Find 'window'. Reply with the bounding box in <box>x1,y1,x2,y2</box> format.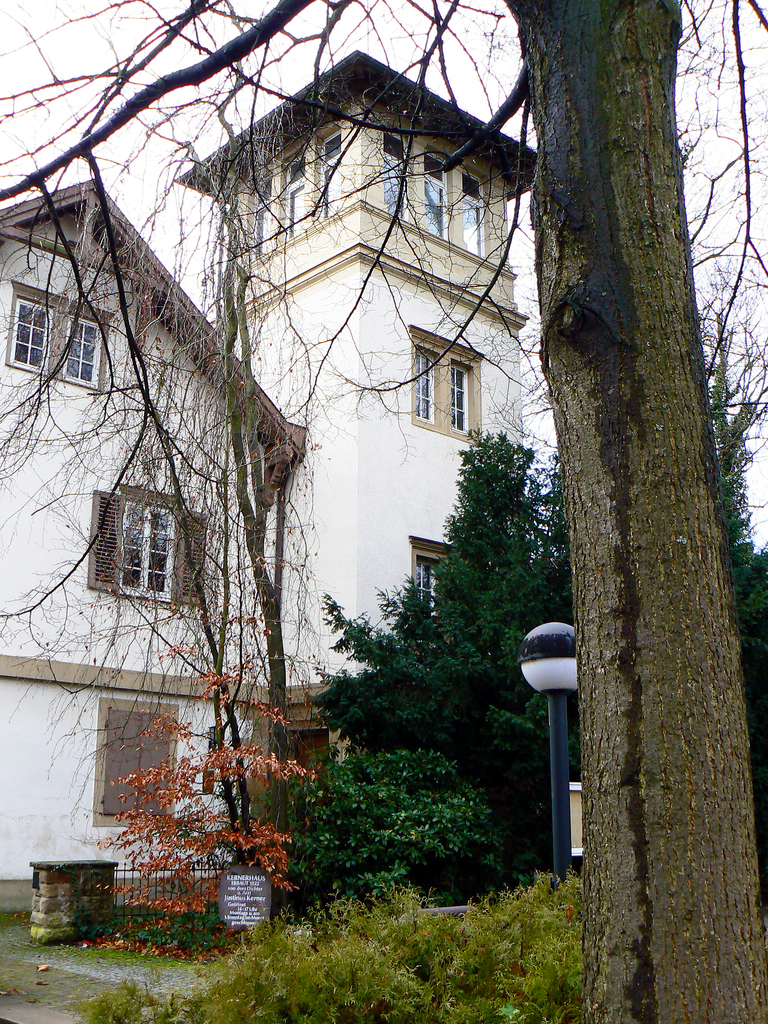
<box>284,148,310,237</box>.
